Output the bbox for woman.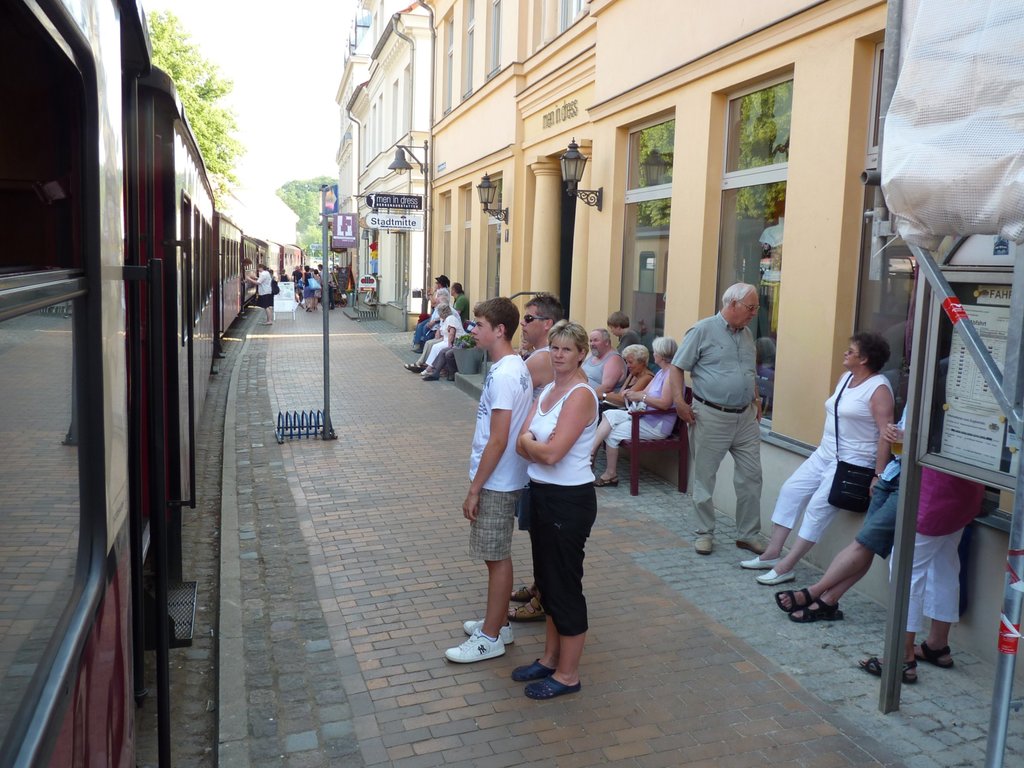
(790,319,917,673).
